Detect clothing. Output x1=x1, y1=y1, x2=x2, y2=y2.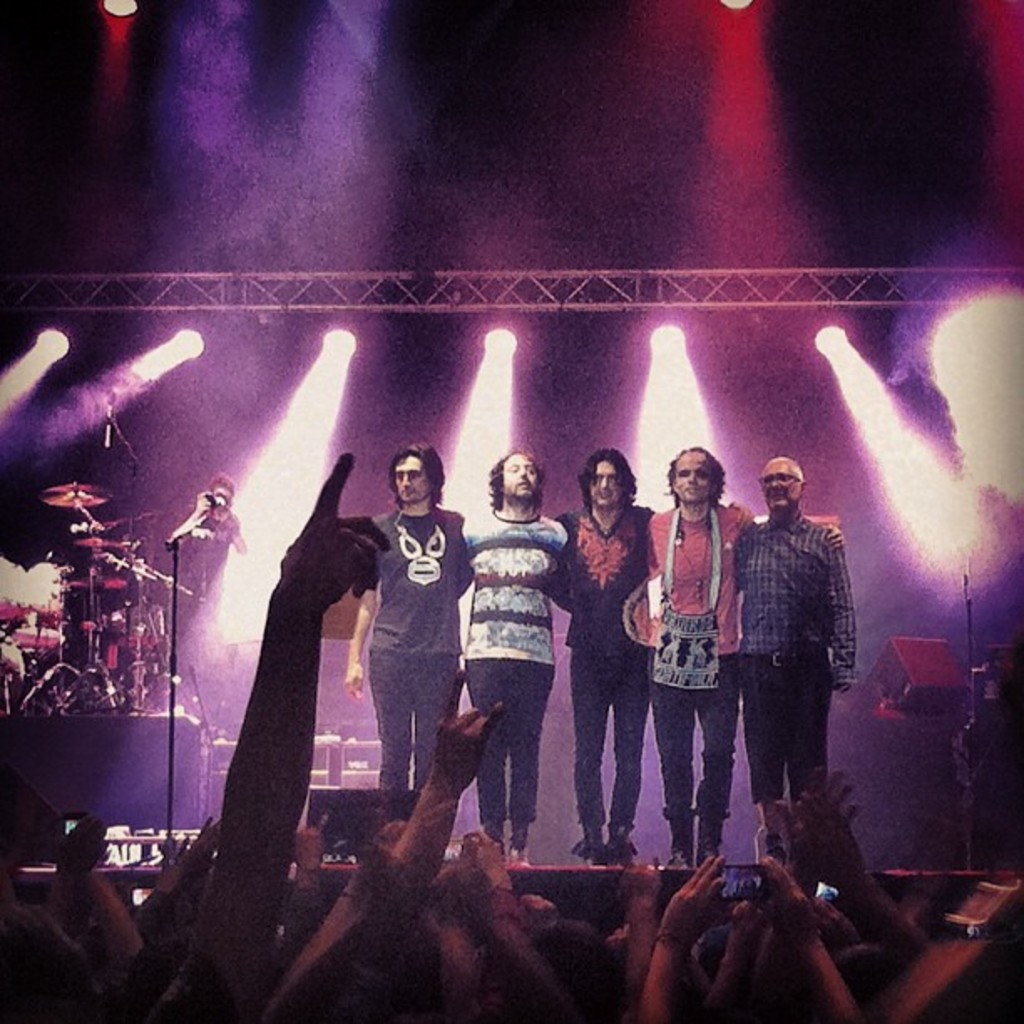
x1=474, y1=663, x2=559, y2=822.
